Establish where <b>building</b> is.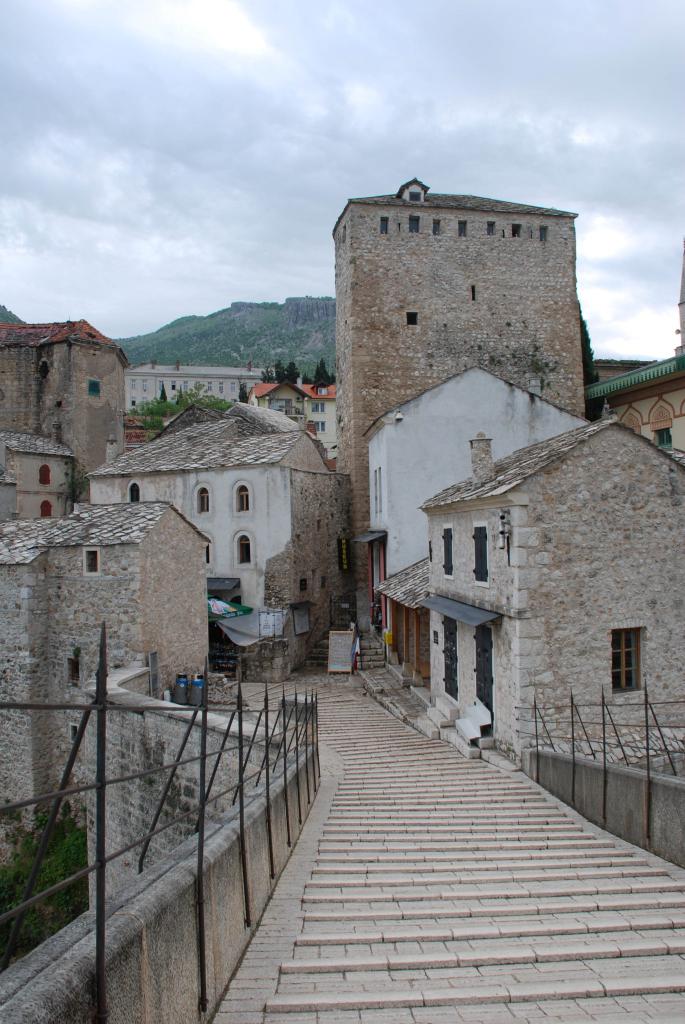
Established at l=336, t=180, r=577, b=634.
